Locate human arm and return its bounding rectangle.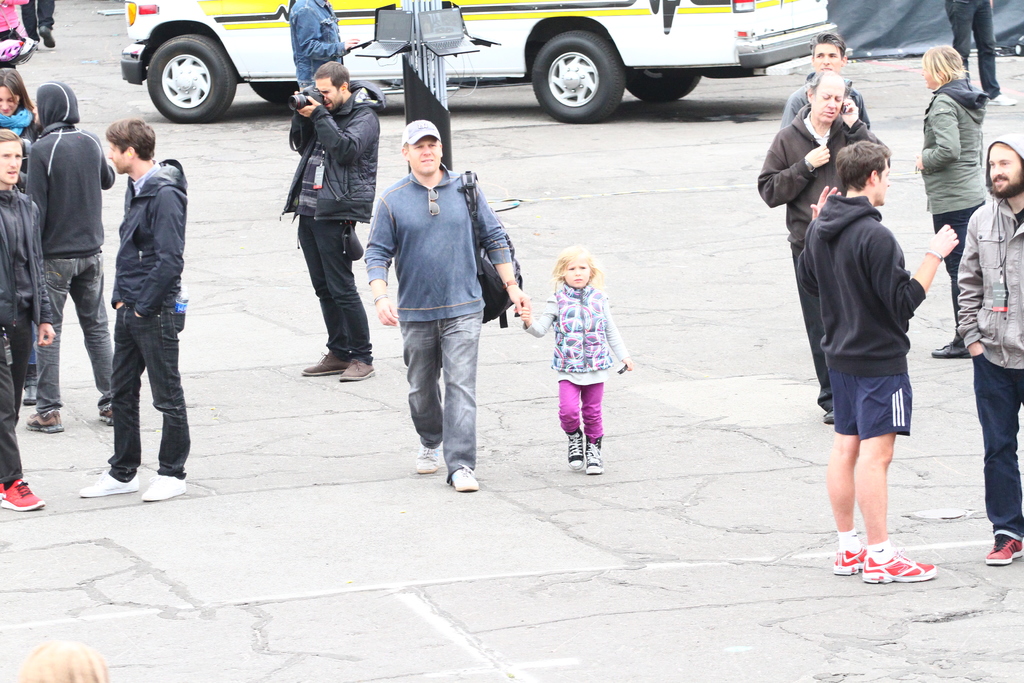
{"left": 606, "top": 300, "right": 631, "bottom": 367}.
